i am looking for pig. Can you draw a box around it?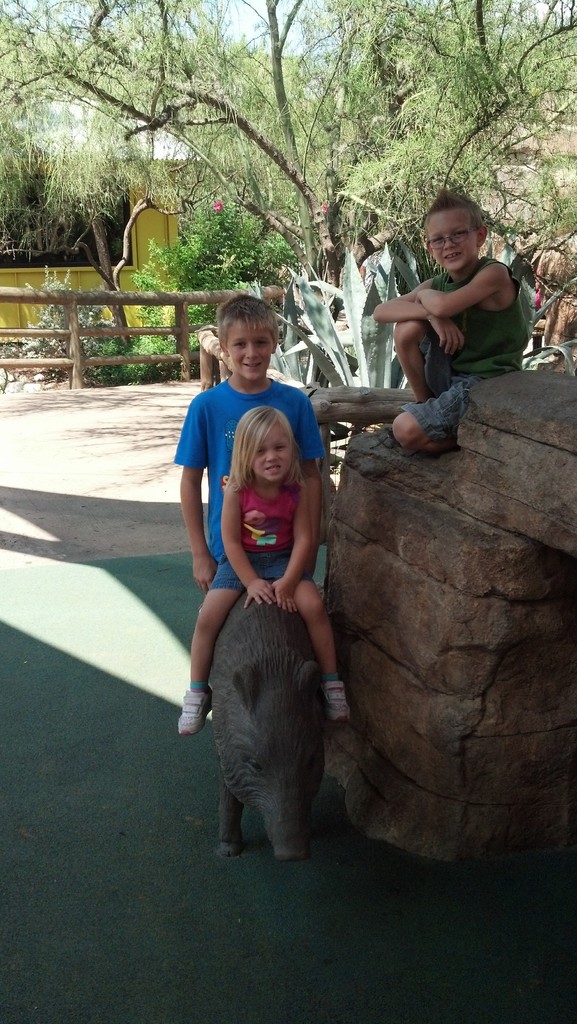
Sure, the bounding box is <region>203, 589, 345, 861</region>.
